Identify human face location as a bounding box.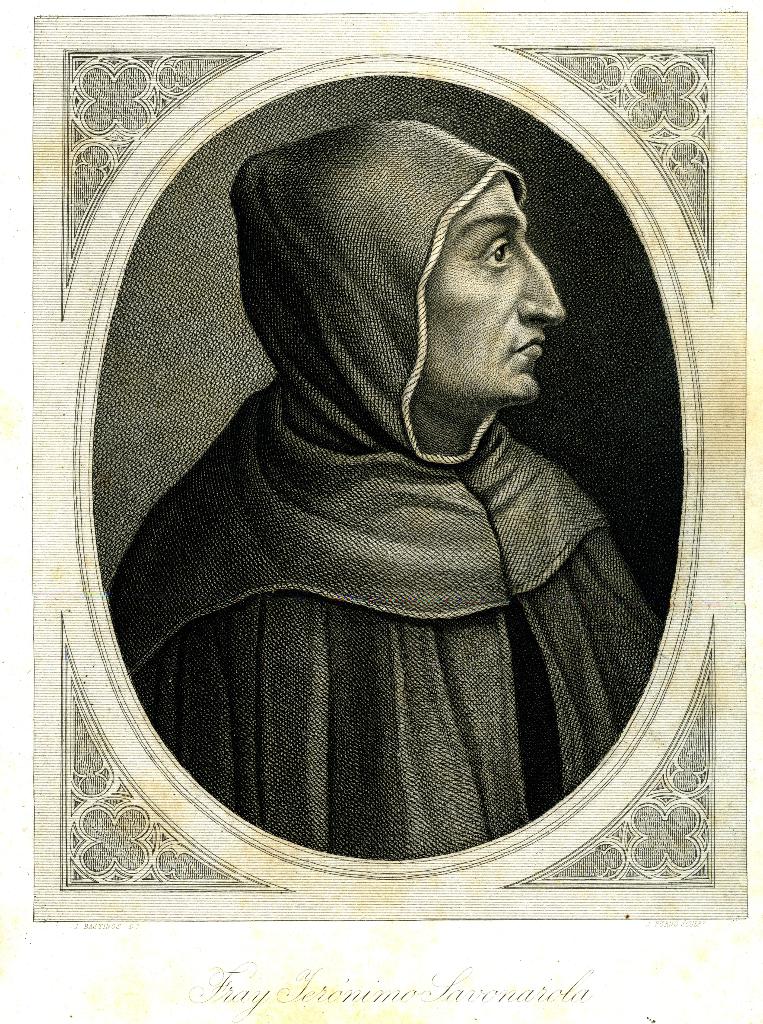
box(424, 173, 563, 402).
